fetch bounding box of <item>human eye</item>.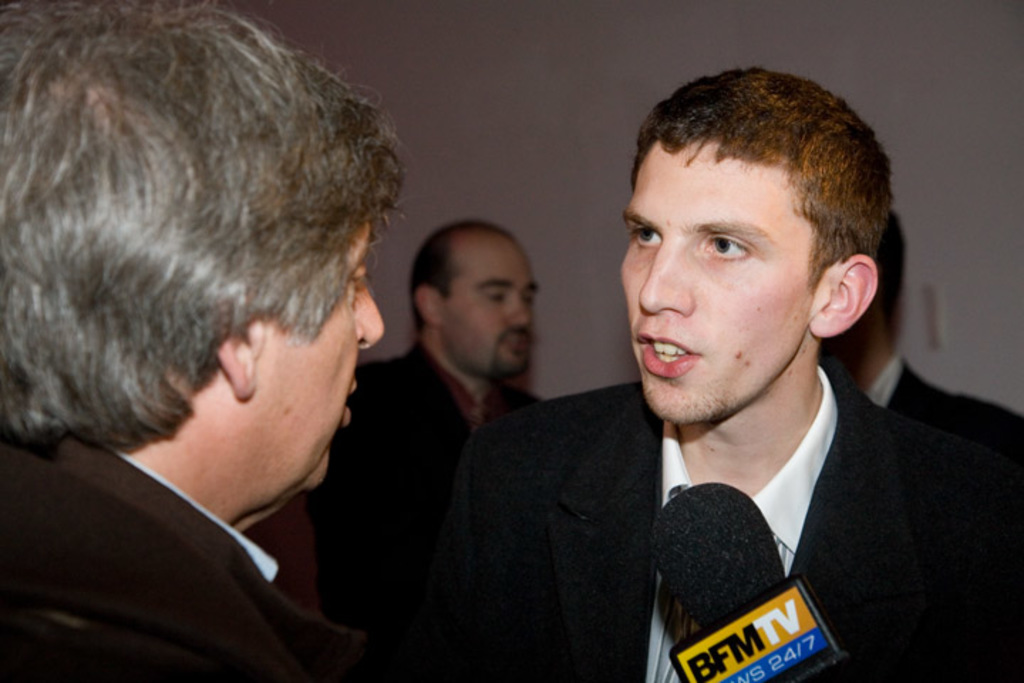
Bbox: rect(346, 263, 371, 299).
